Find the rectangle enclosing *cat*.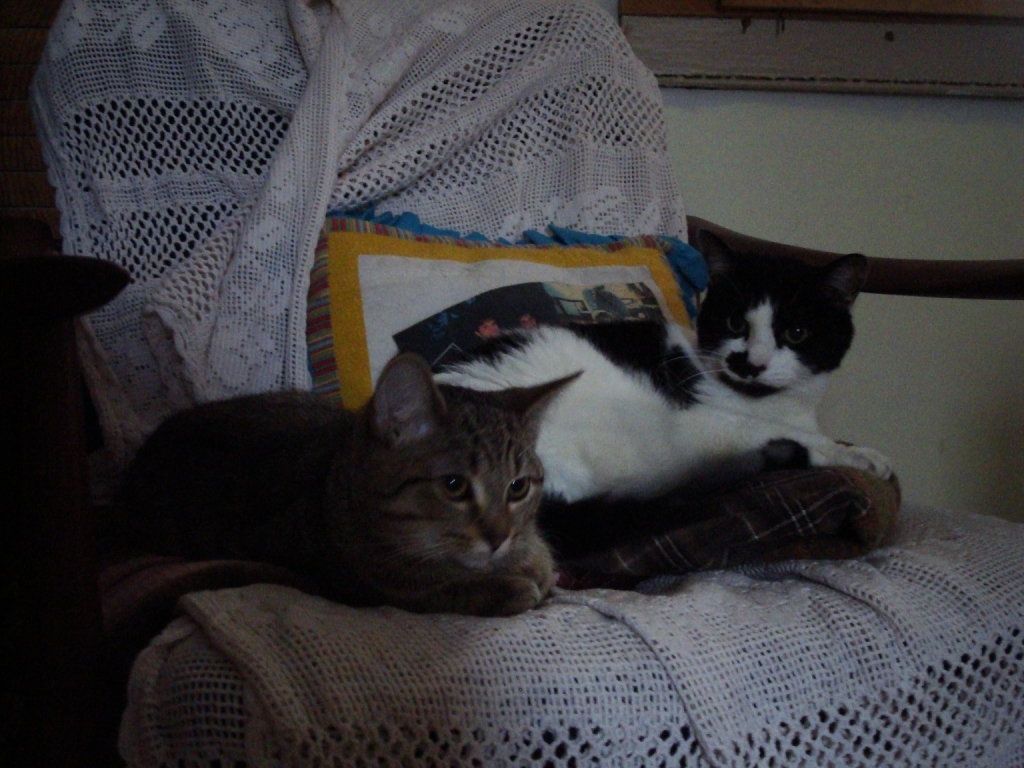
[x1=429, y1=224, x2=893, y2=560].
